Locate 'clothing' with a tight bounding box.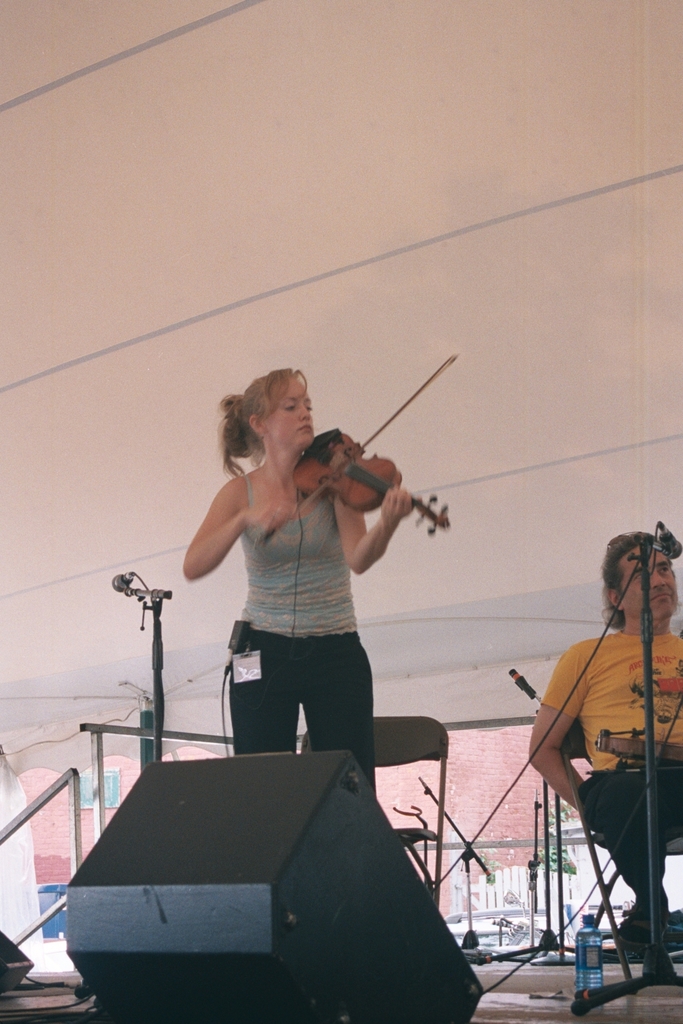
[x1=538, y1=620, x2=682, y2=915].
